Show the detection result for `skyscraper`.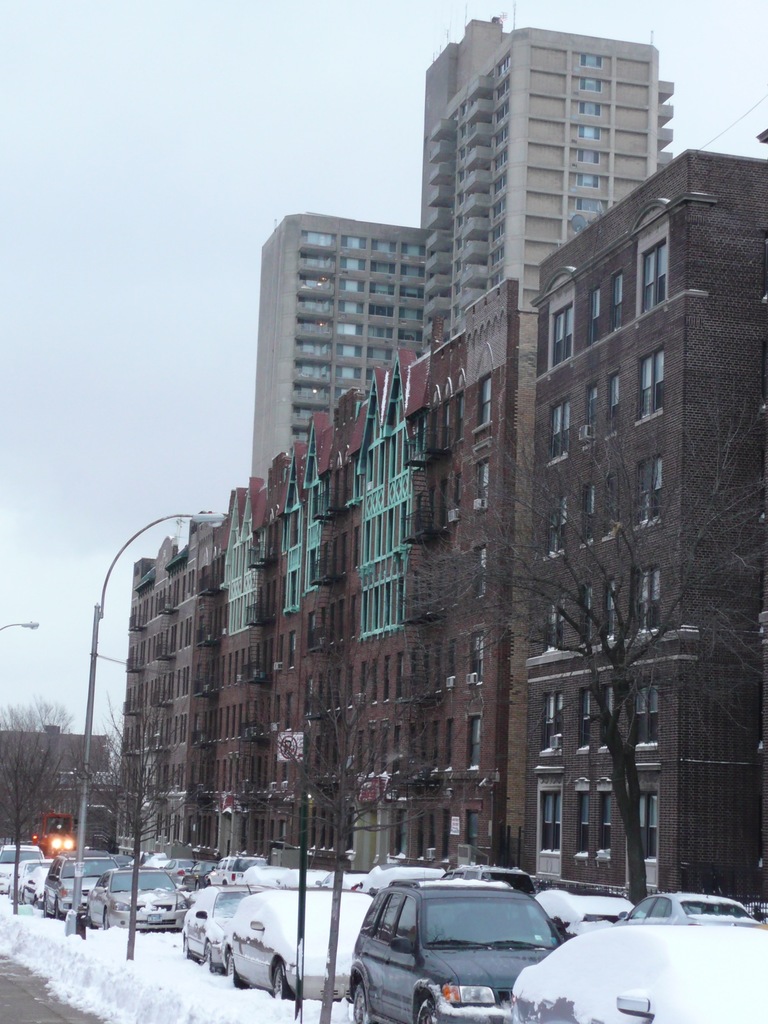
380/6/703/336.
